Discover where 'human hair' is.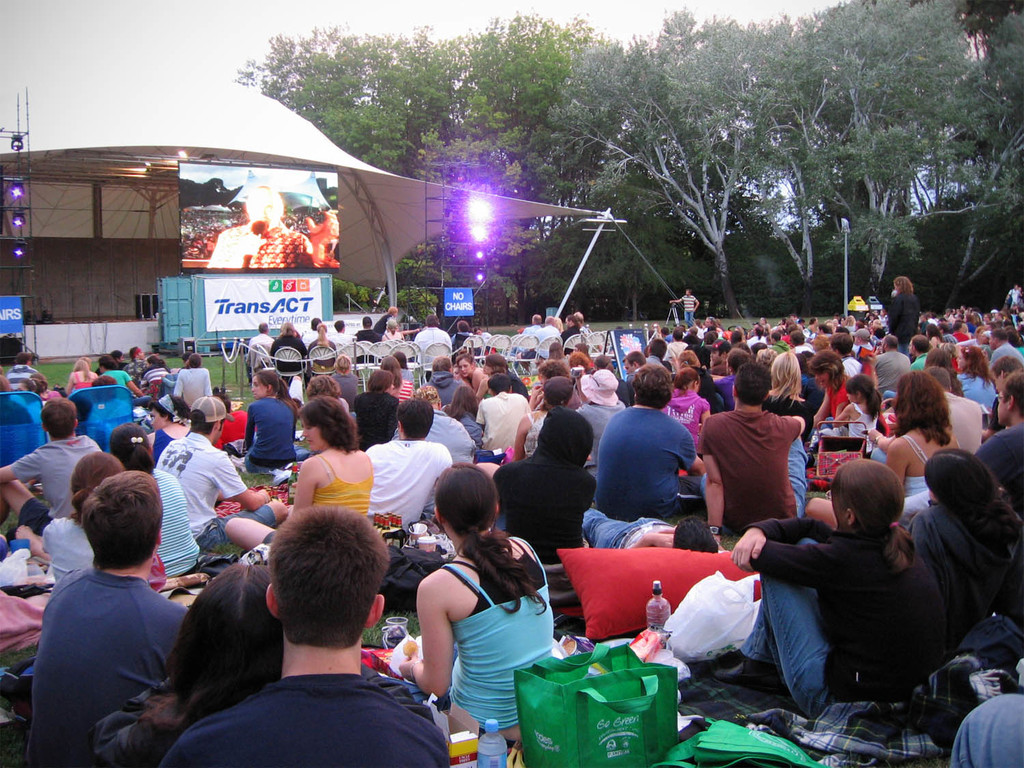
Discovered at 395, 396, 435, 437.
